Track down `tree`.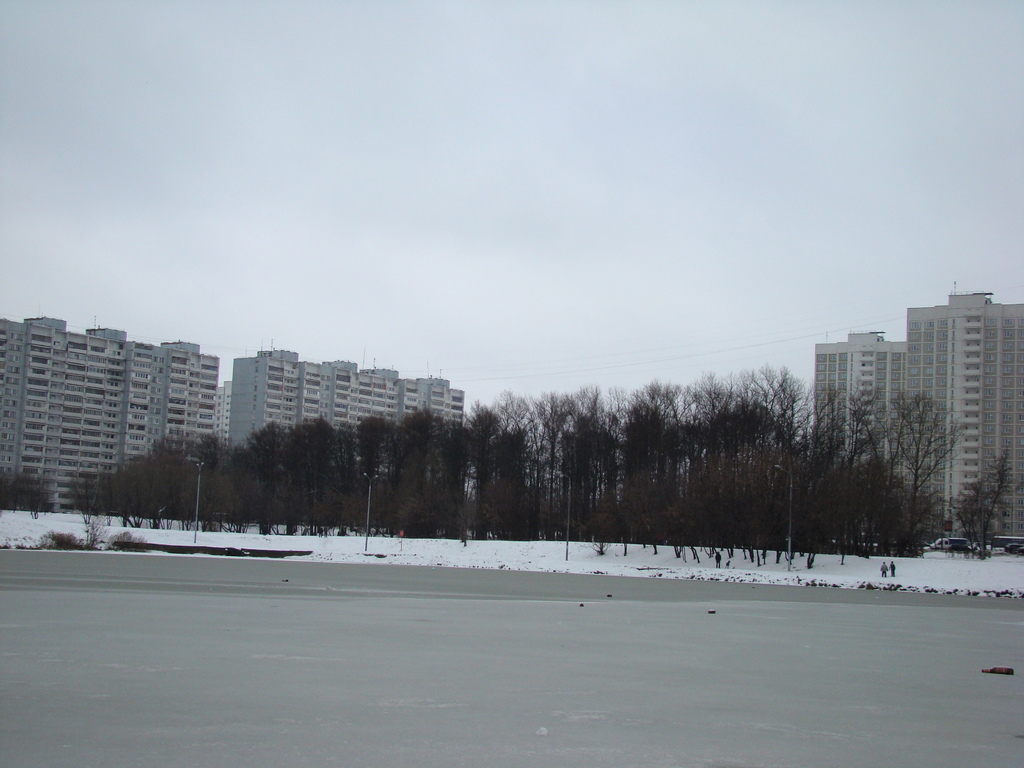
Tracked to l=735, t=369, r=794, b=545.
